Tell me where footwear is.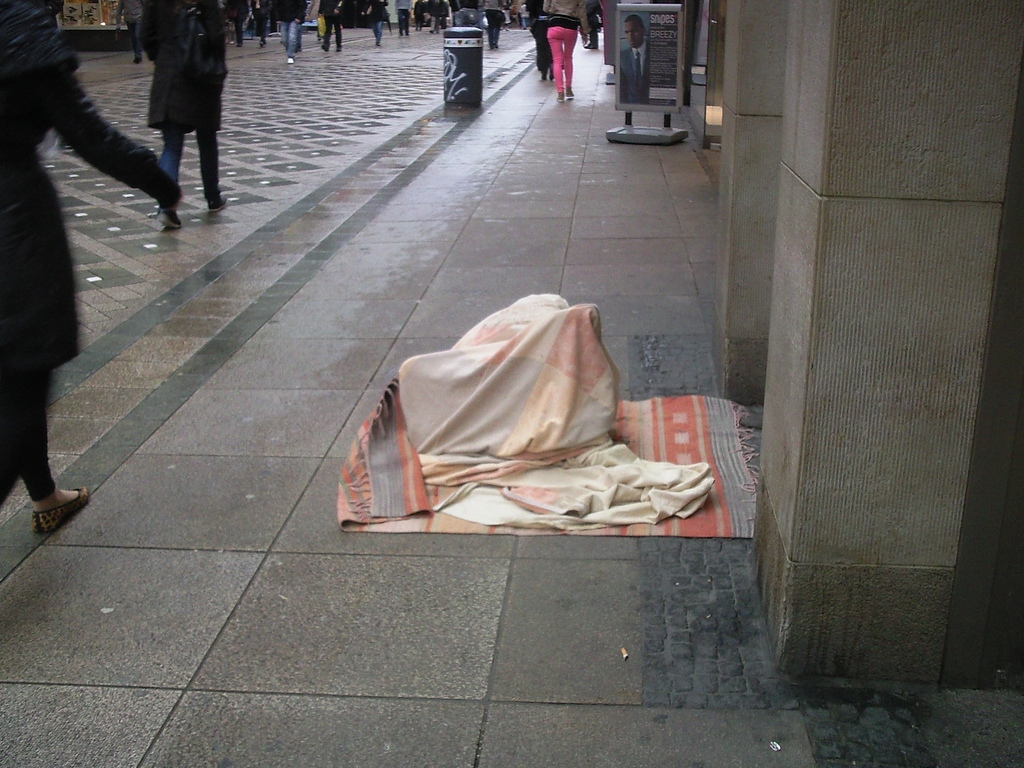
footwear is at select_region(130, 58, 141, 67).
